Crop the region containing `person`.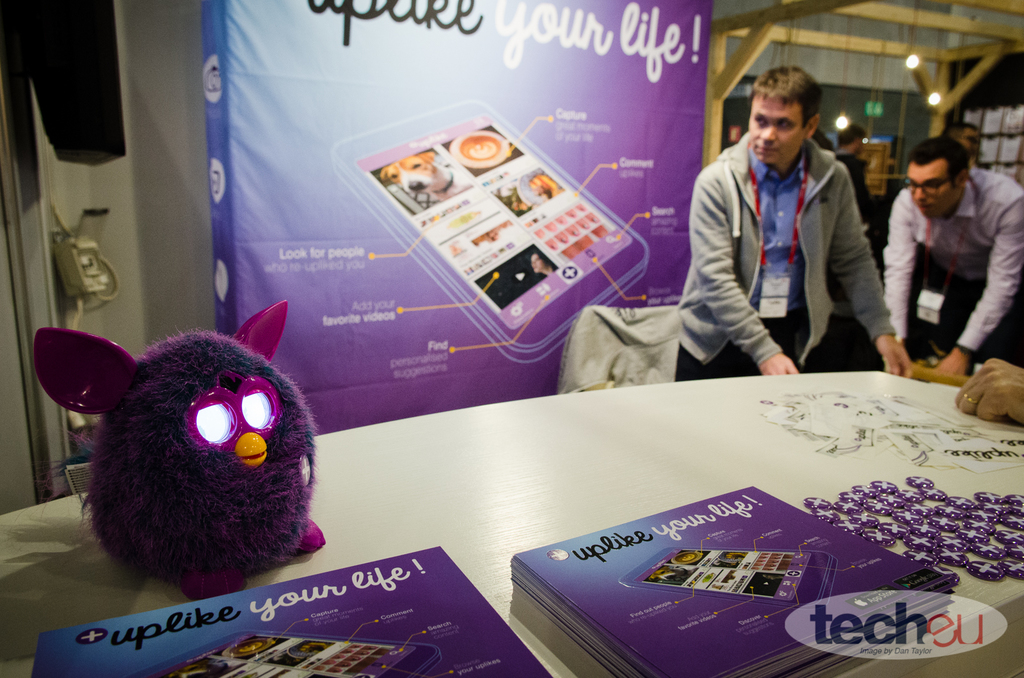
Crop region: bbox=[949, 124, 987, 166].
